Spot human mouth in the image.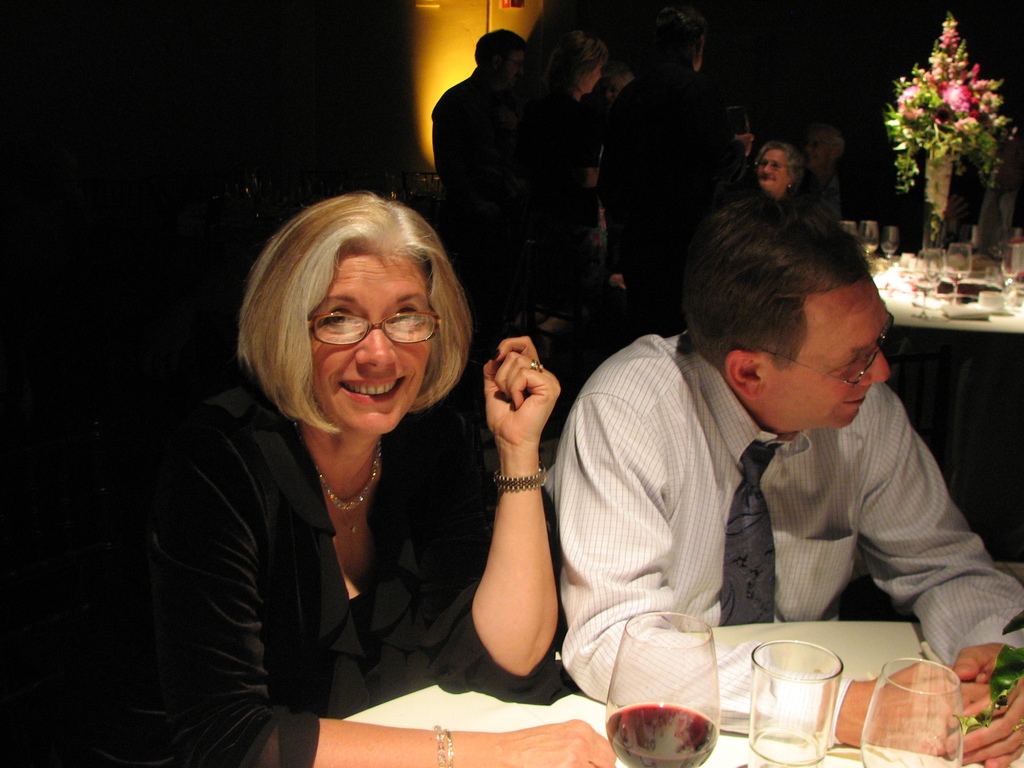
human mouth found at [left=335, top=375, right=403, bottom=403].
